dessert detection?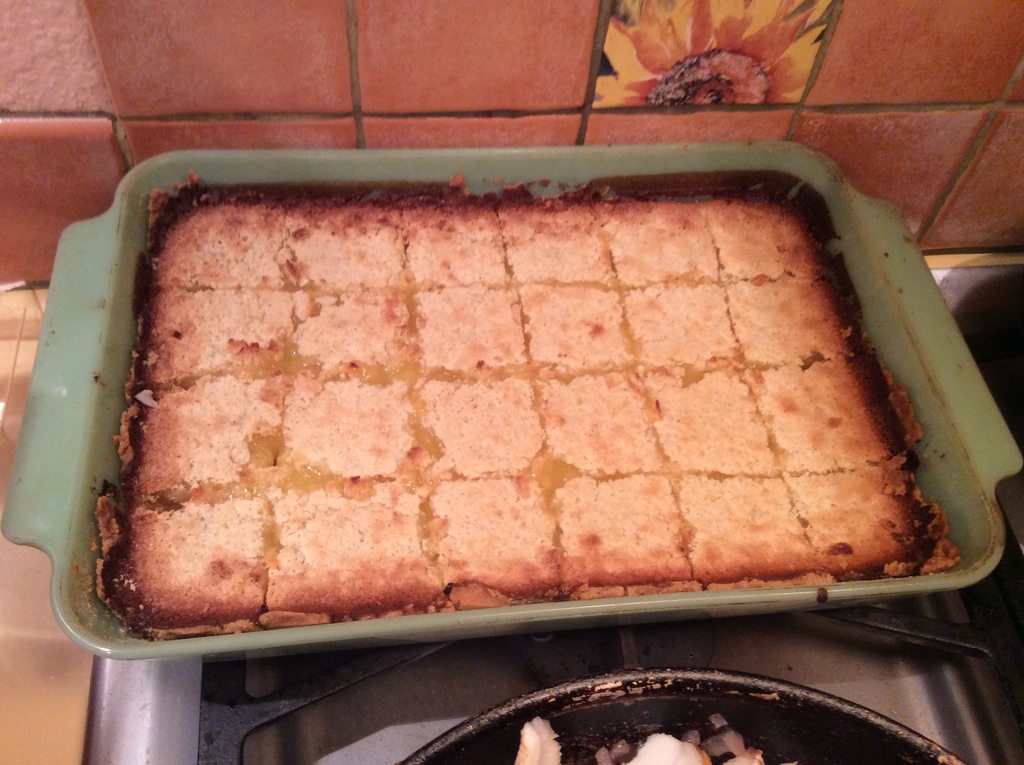
<bbox>541, 475, 684, 584</bbox>
